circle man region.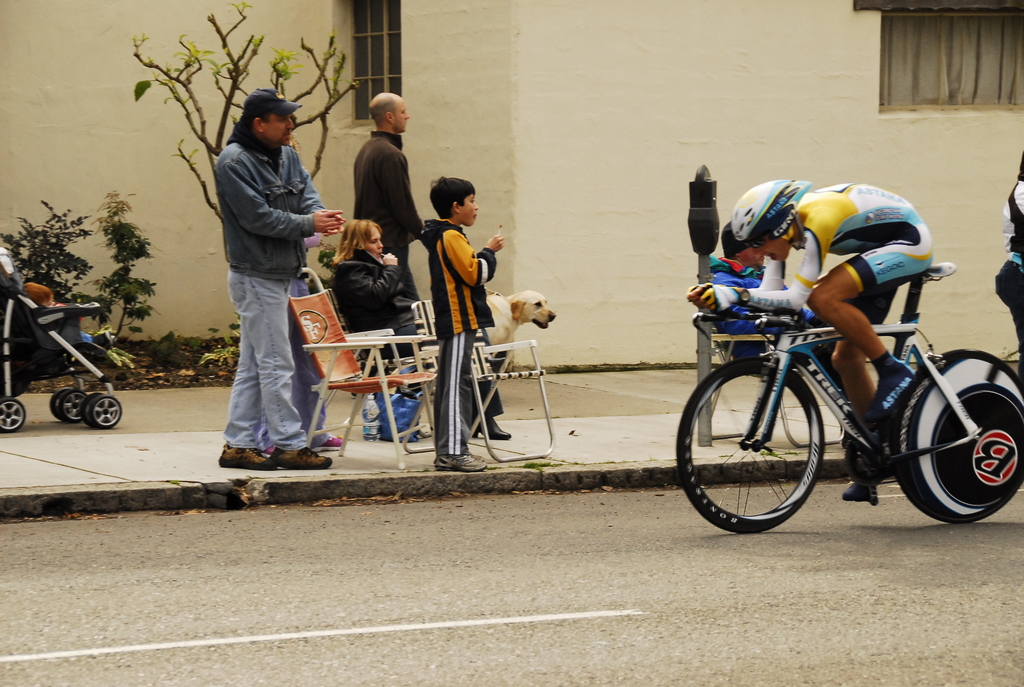
Region: <region>685, 179, 931, 501</region>.
